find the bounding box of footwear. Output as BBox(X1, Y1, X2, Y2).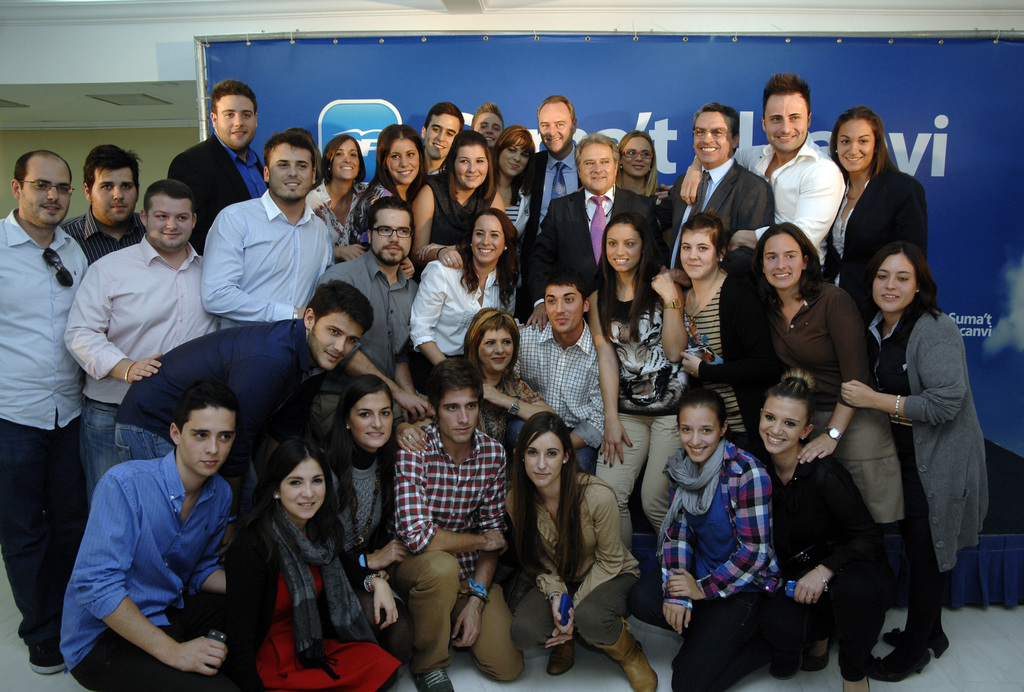
BBox(595, 624, 659, 691).
